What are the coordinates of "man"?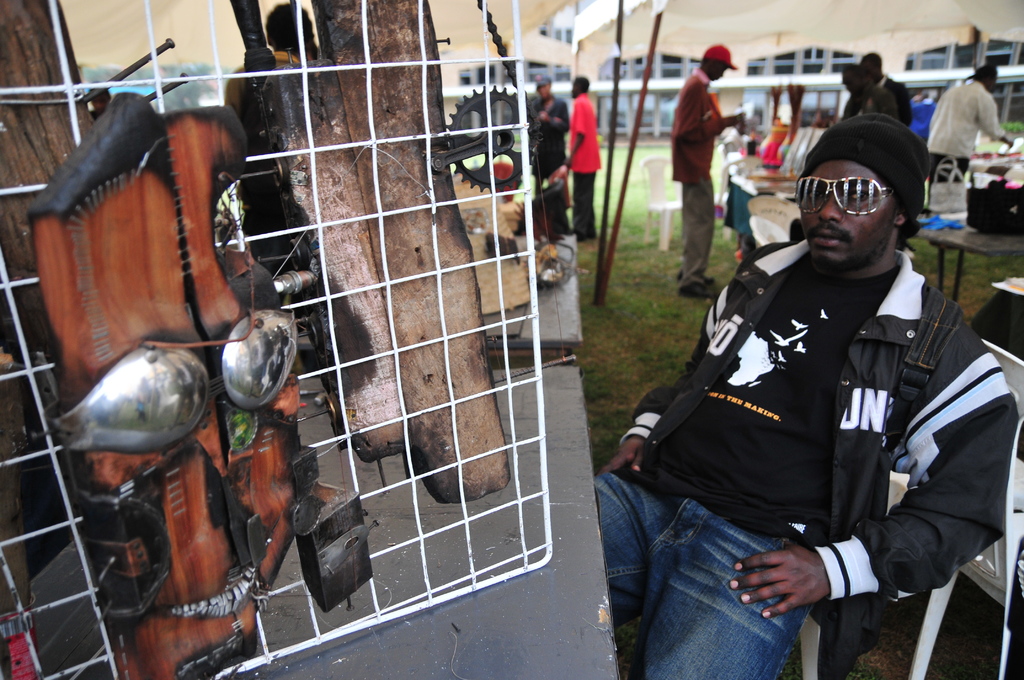
locate(862, 44, 917, 133).
